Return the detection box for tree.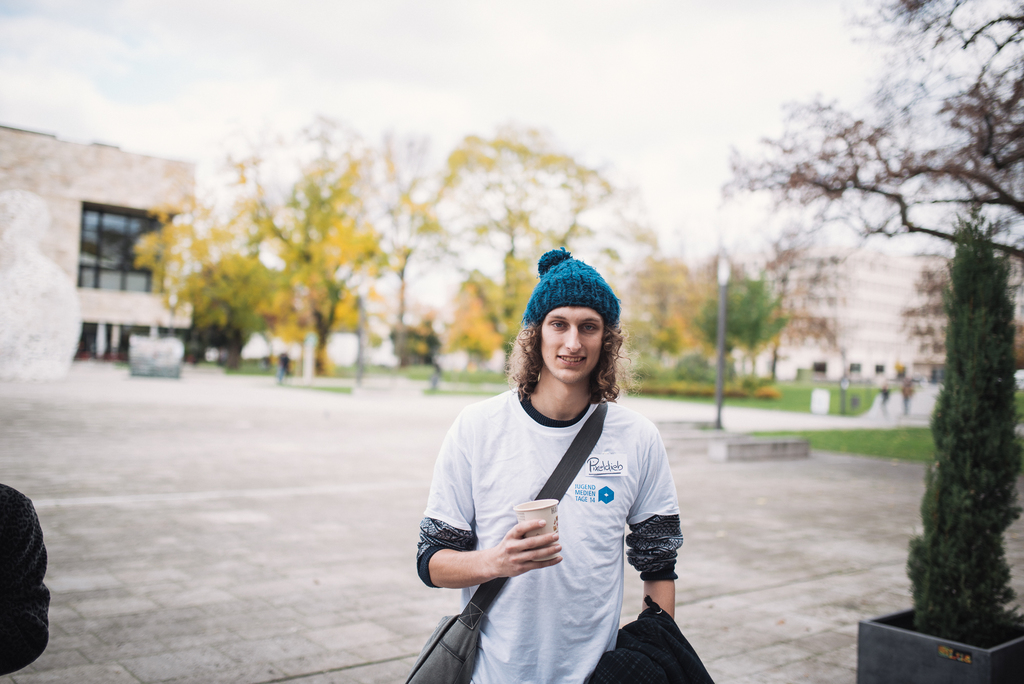
906/220/1023/649.
